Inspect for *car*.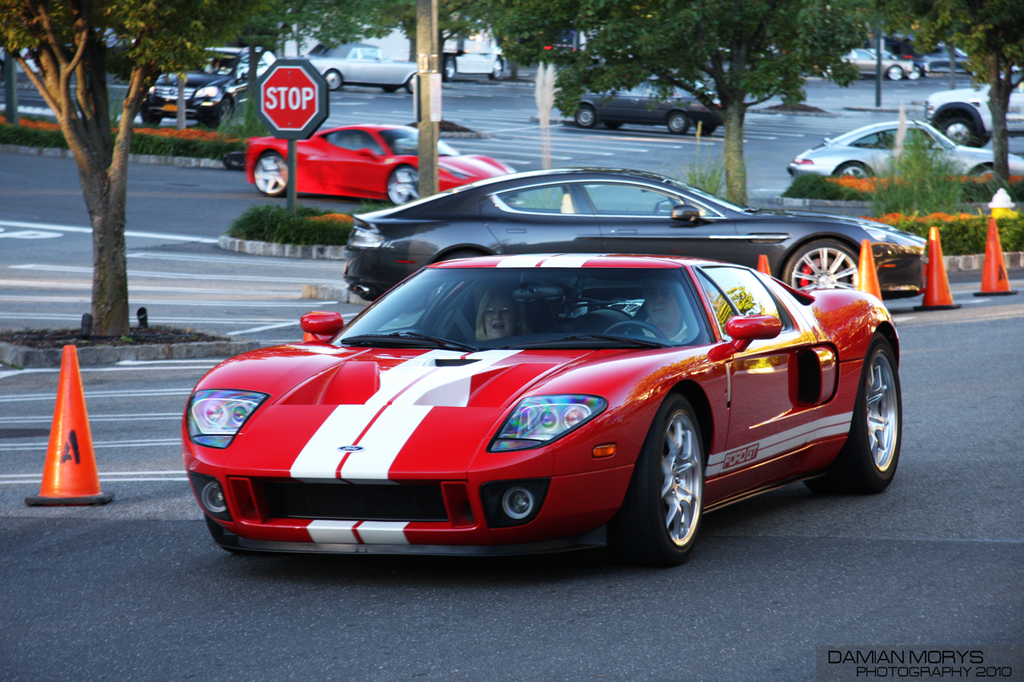
Inspection: (x1=919, y1=55, x2=1023, y2=146).
